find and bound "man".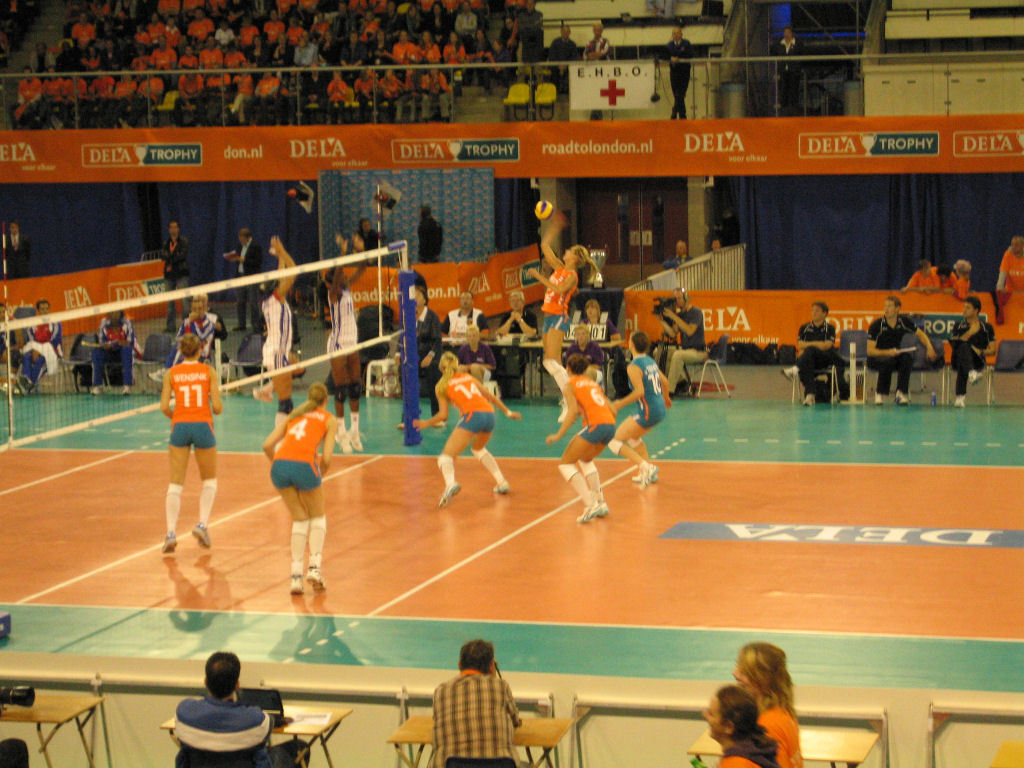
Bound: 147/293/225/390.
